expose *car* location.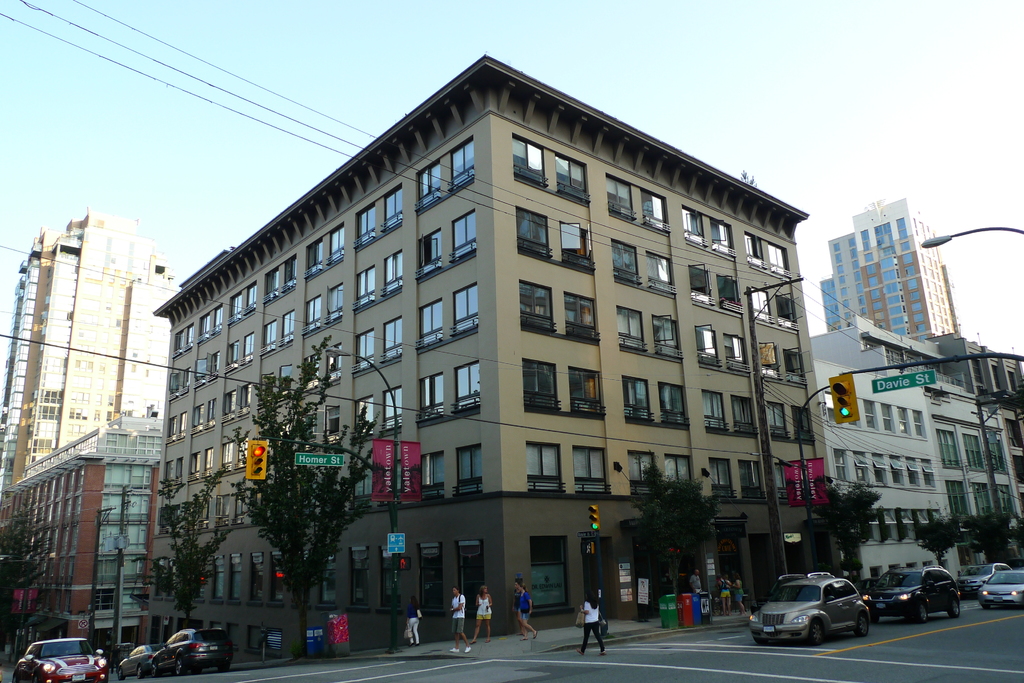
Exposed at select_region(979, 570, 1023, 609).
